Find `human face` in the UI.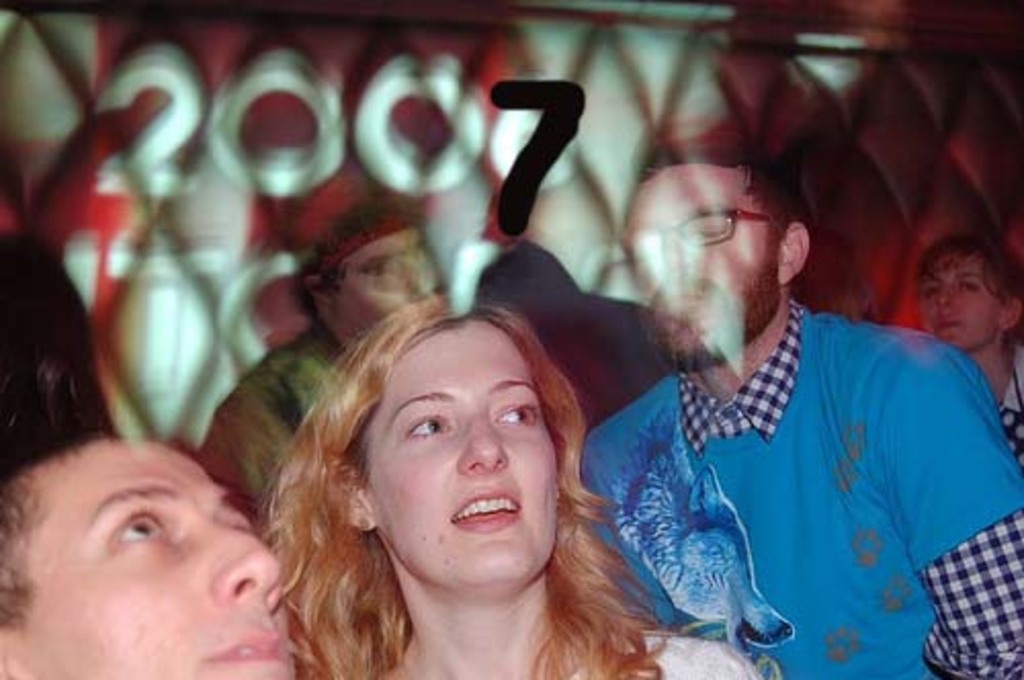
UI element at bbox=(621, 164, 776, 363).
